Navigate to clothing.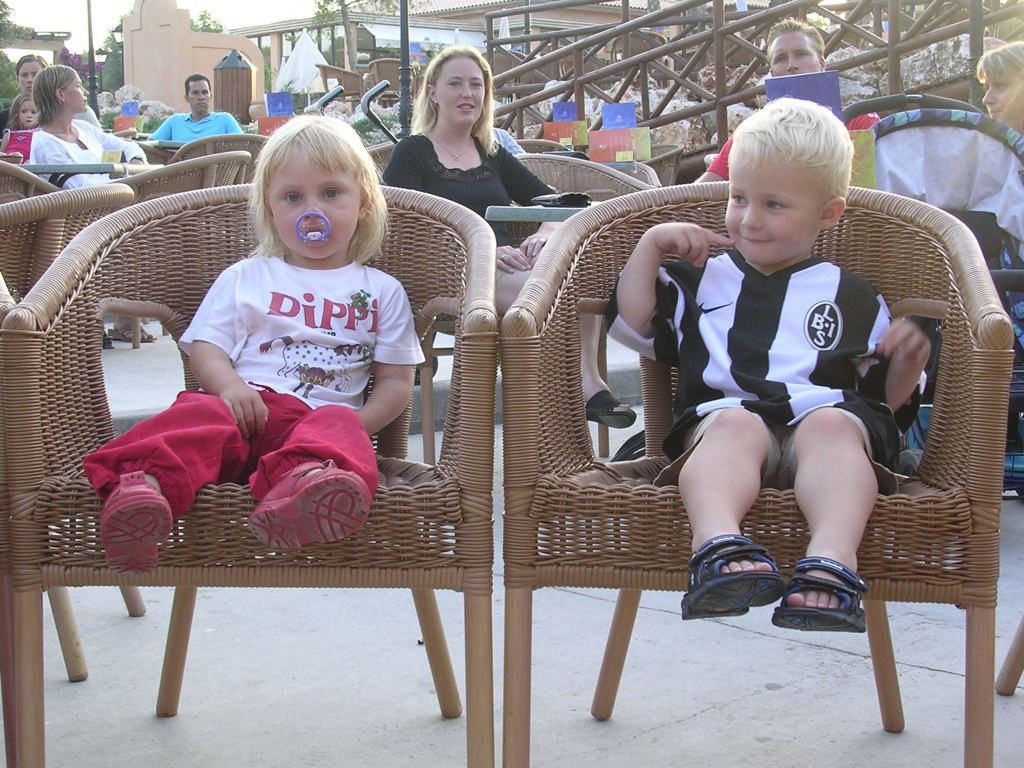
Navigation target: crop(596, 220, 925, 474).
